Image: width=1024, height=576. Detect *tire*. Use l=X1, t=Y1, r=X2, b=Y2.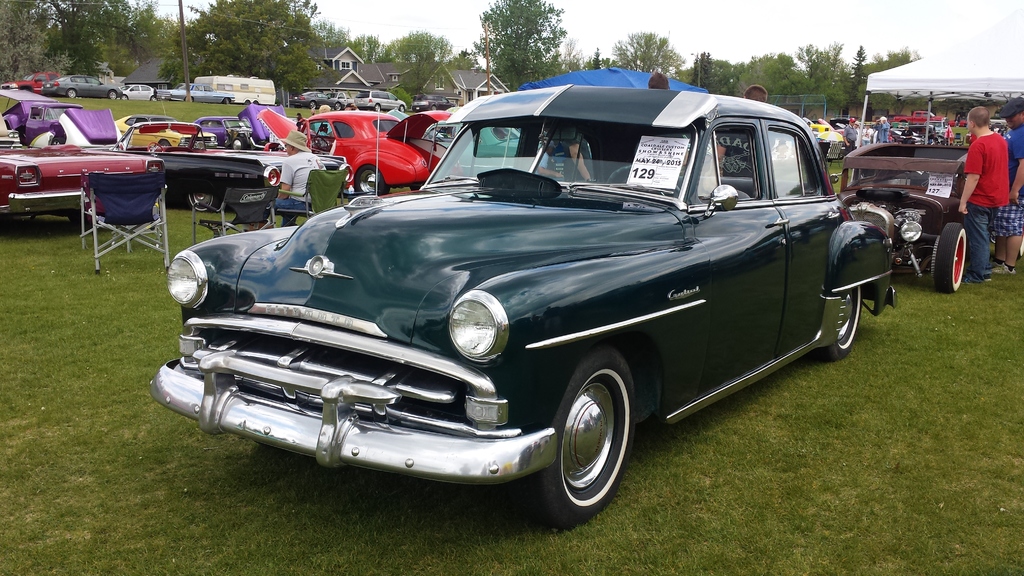
l=309, t=100, r=319, b=110.
